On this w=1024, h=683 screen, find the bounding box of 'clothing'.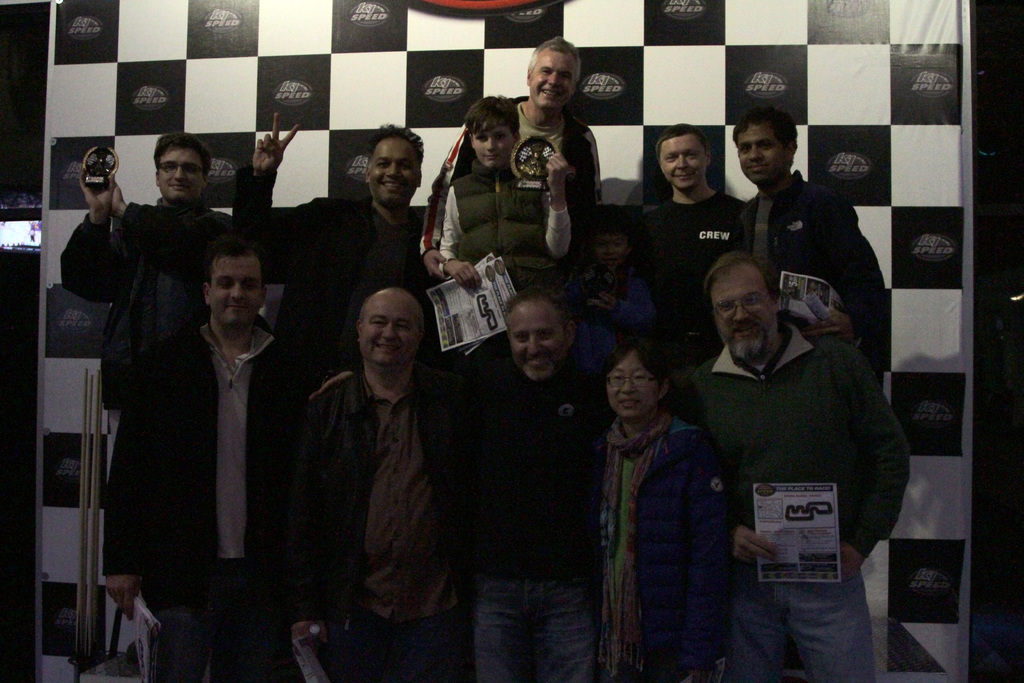
Bounding box: pyautogui.locateOnScreen(59, 195, 234, 413).
